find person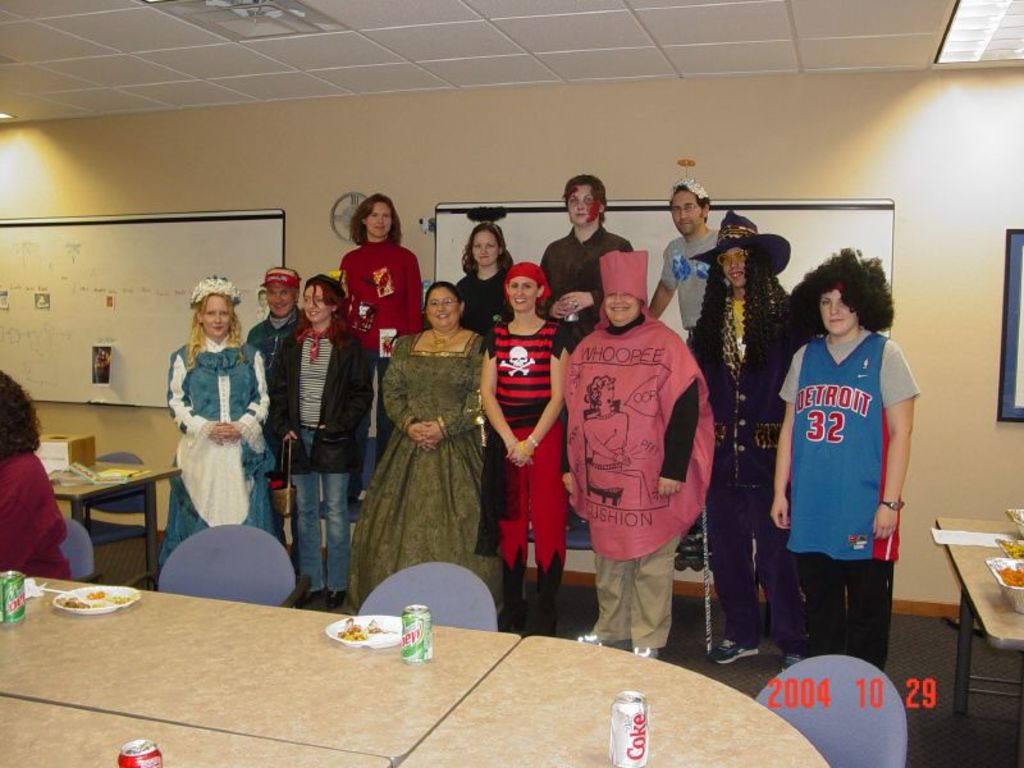
[left=454, top=215, right=521, bottom=364]
